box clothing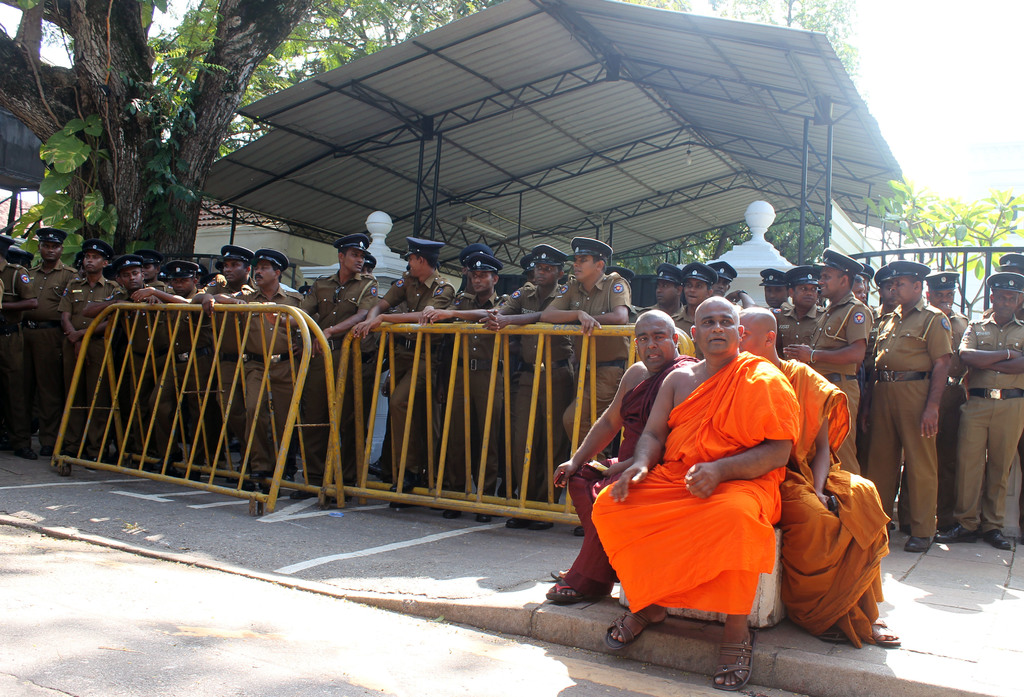
box=[27, 267, 78, 430]
